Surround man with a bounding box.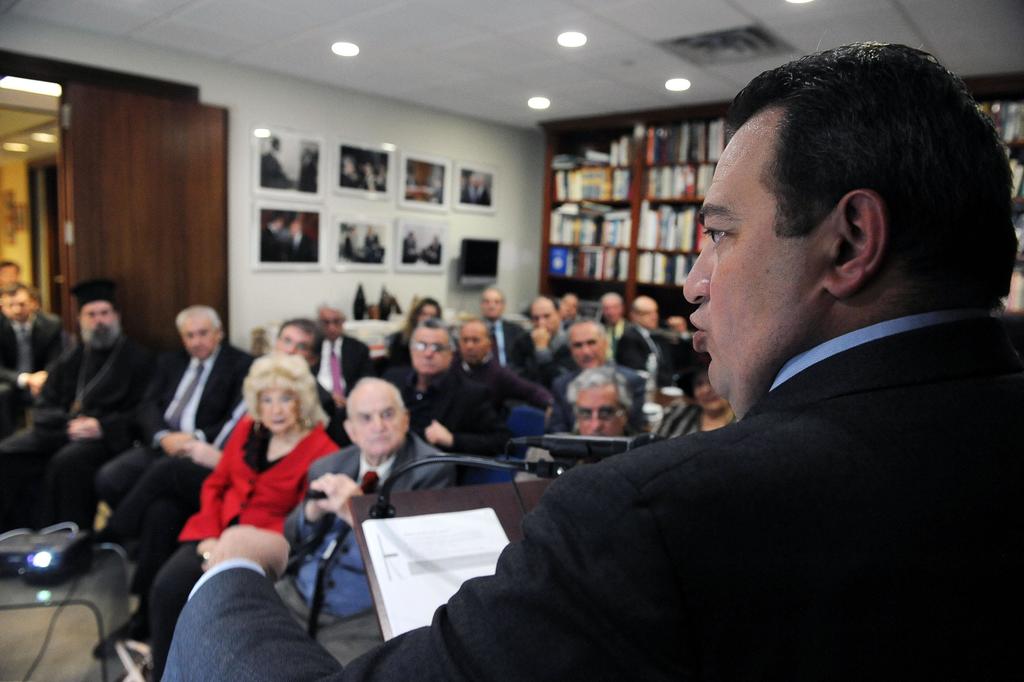
[left=551, top=327, right=649, bottom=439].
